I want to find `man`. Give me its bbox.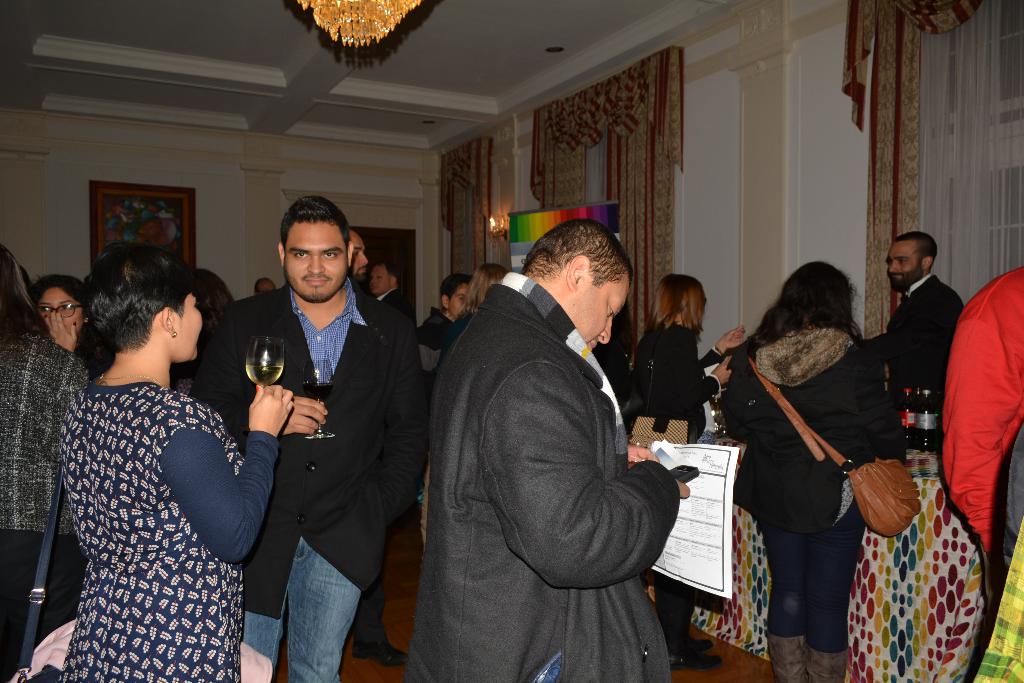
l=948, t=266, r=1023, b=682.
